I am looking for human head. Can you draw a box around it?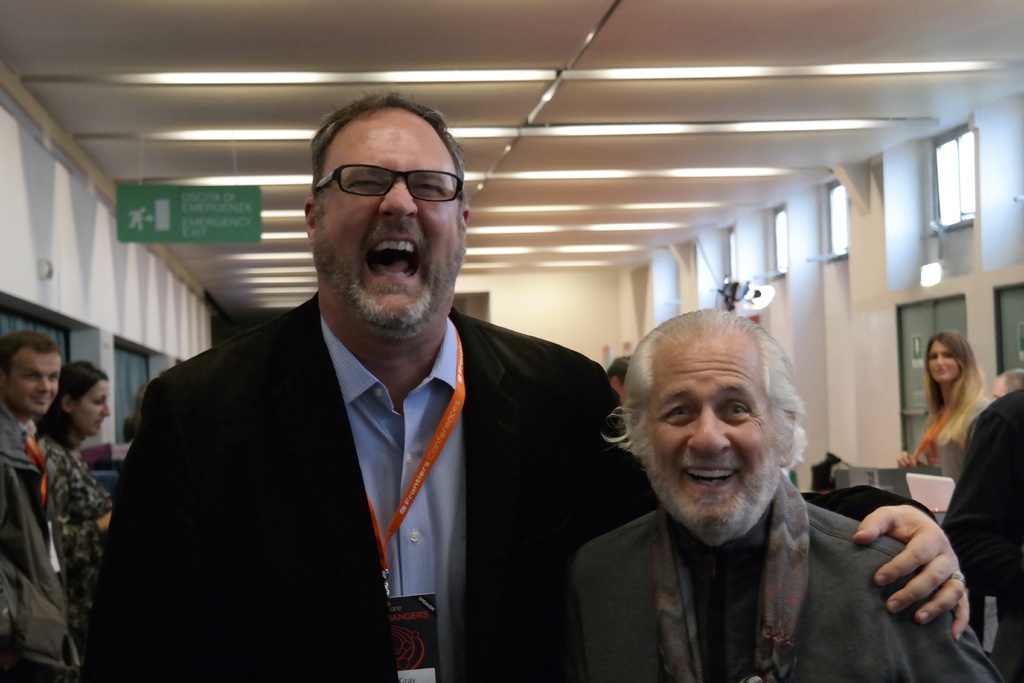
Sure, the bounding box is select_region(300, 90, 476, 333).
